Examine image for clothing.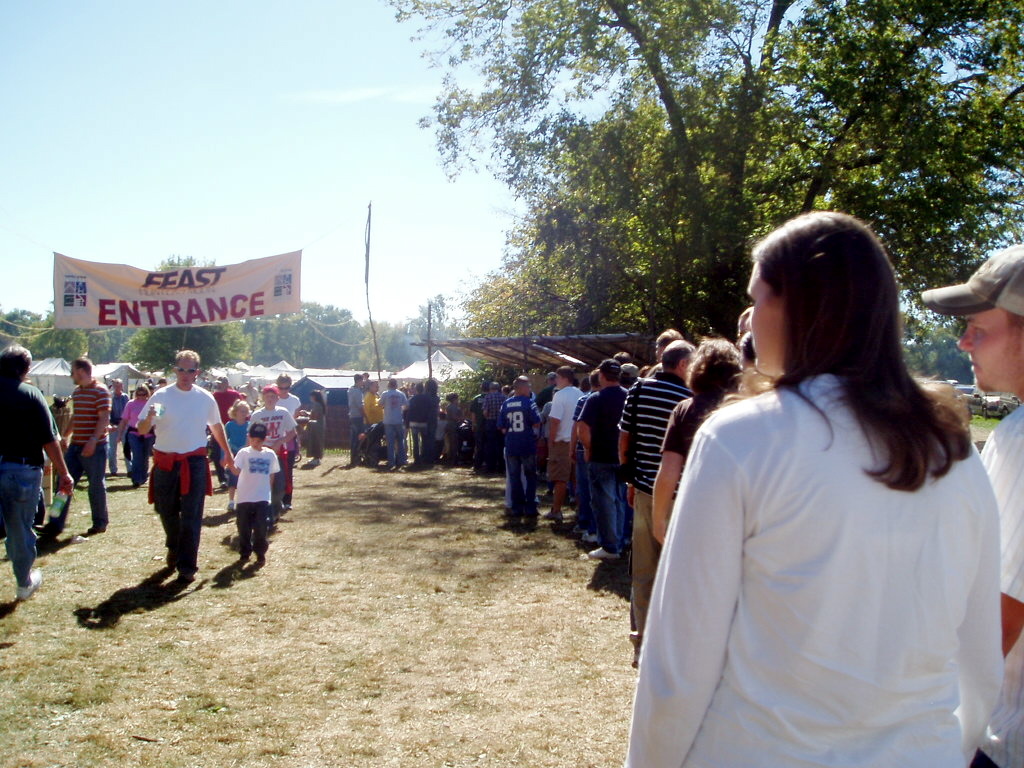
Examination result: 653 386 736 456.
